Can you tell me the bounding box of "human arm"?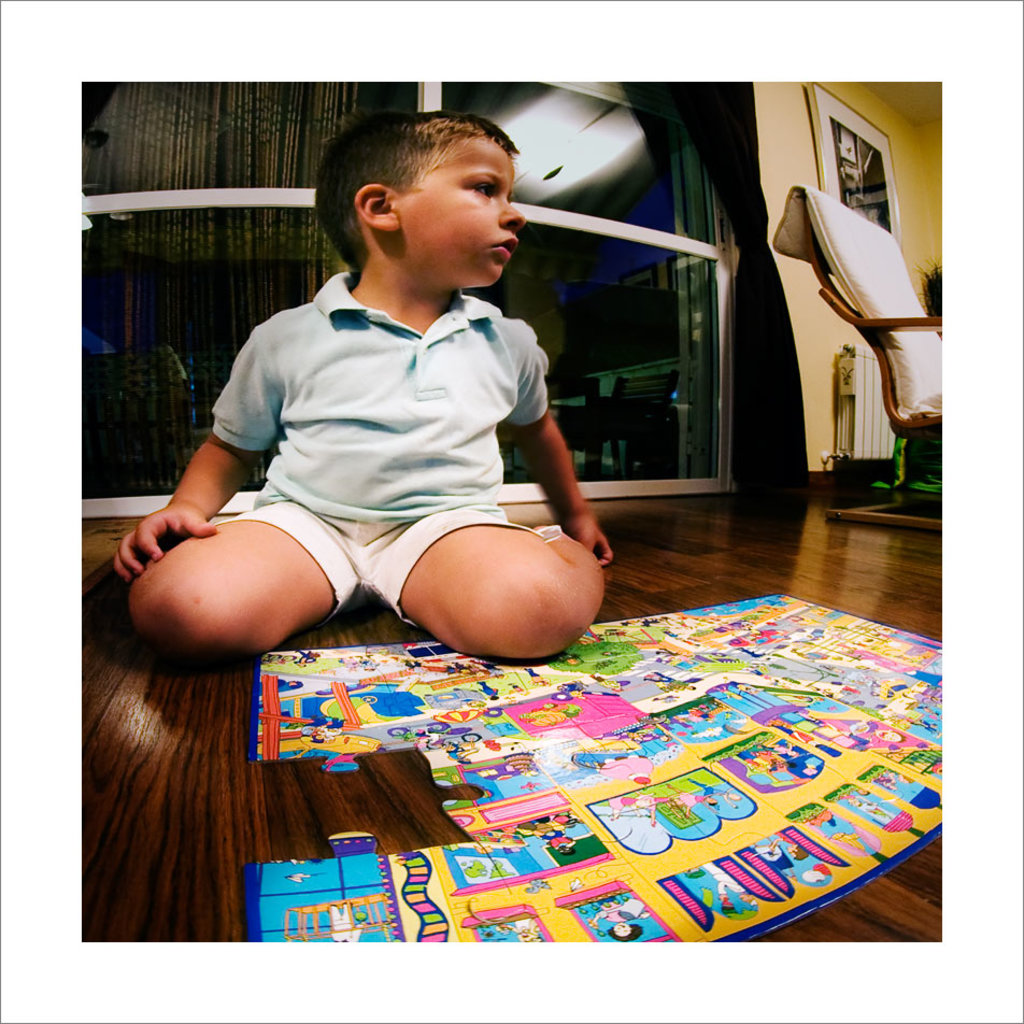
{"left": 636, "top": 787, "right": 656, "bottom": 798}.
